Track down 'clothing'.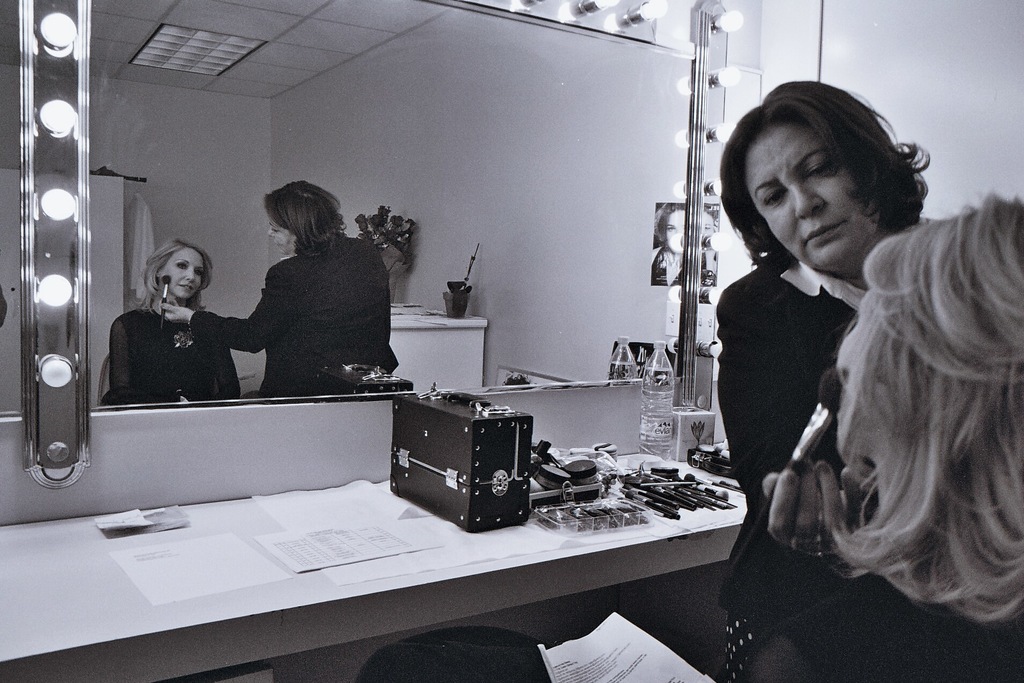
Tracked to <bbox>207, 206, 397, 399</bbox>.
